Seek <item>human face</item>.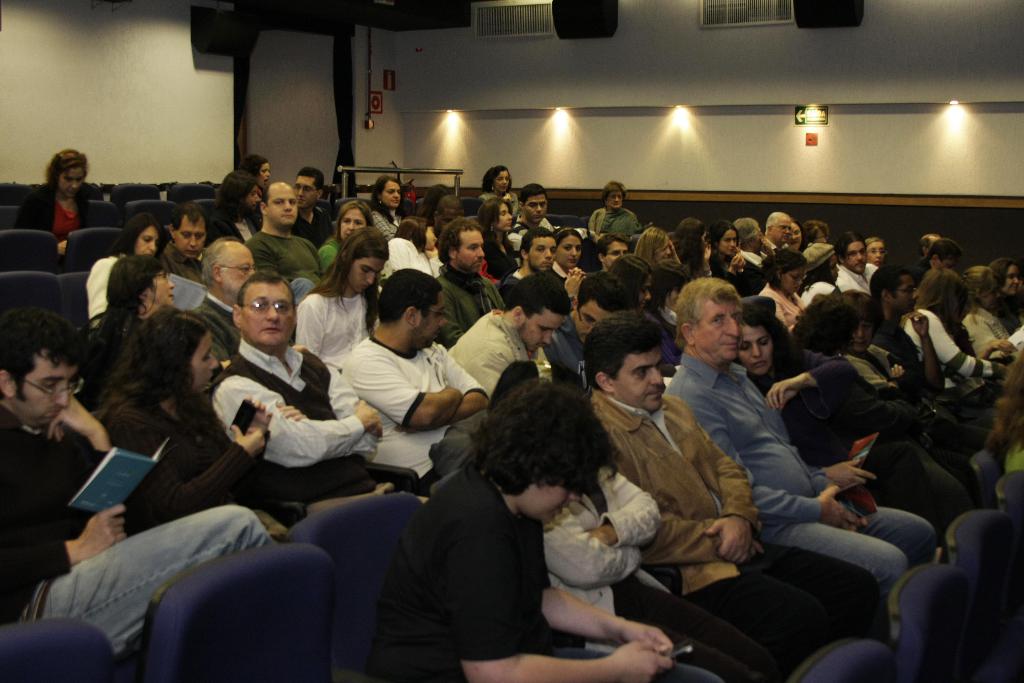
249,184,260,214.
